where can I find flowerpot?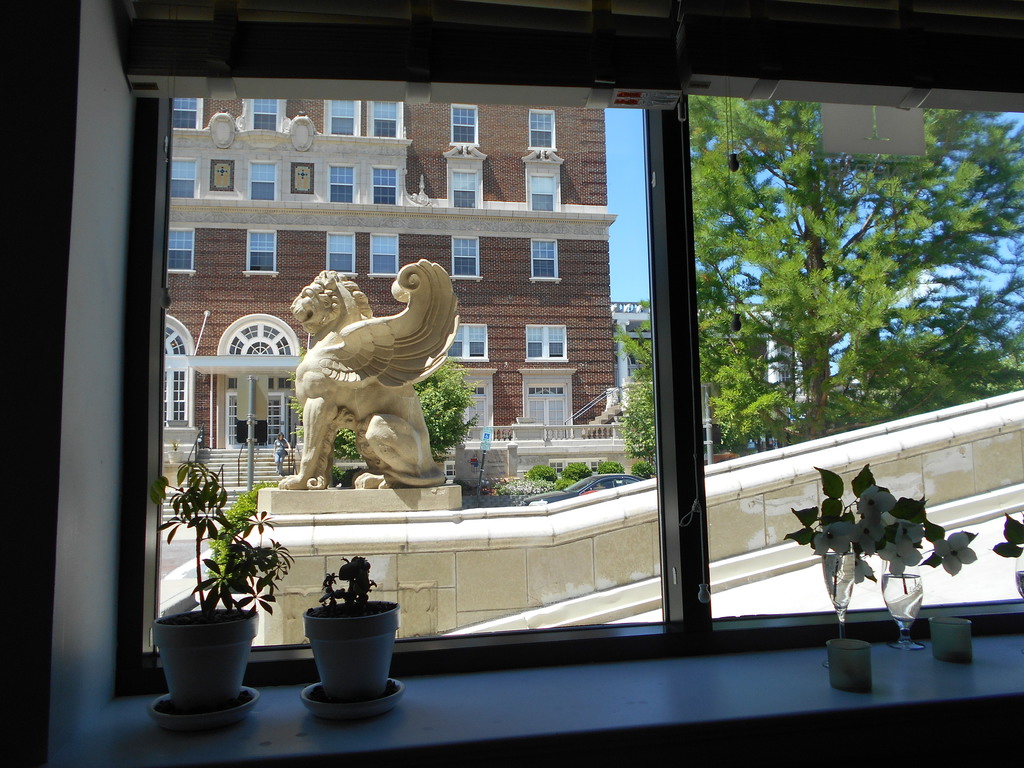
You can find it at <region>1017, 552, 1022, 594</region>.
